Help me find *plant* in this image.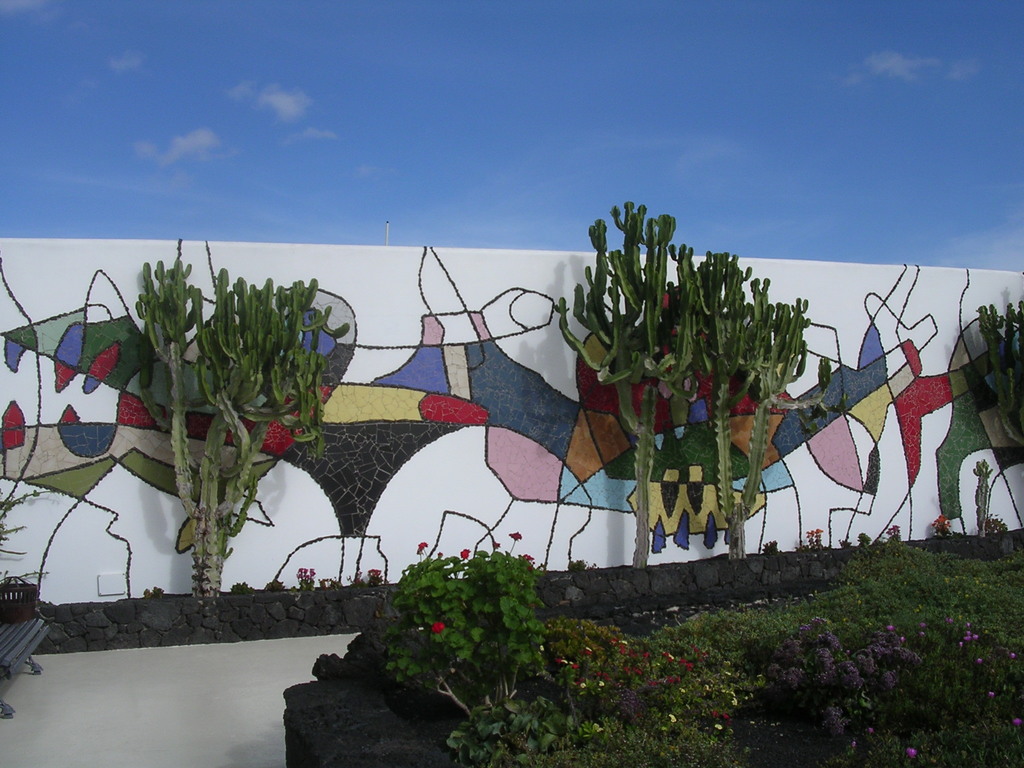
Found it: region(131, 248, 360, 620).
